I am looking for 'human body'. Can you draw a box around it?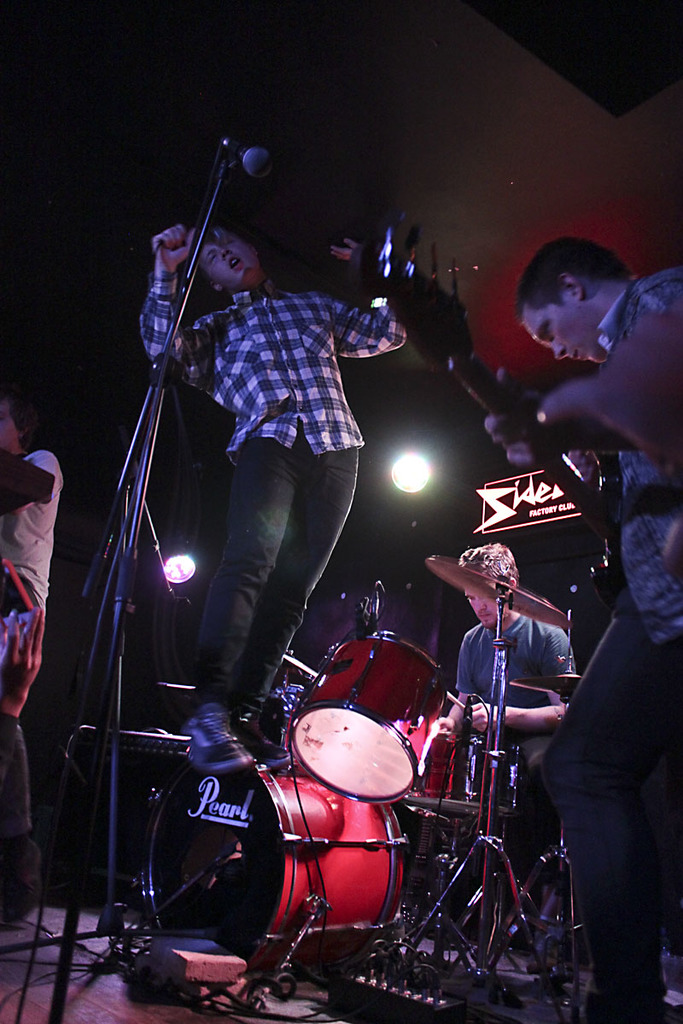
Sure, the bounding box is <box>120,148,423,962</box>.
